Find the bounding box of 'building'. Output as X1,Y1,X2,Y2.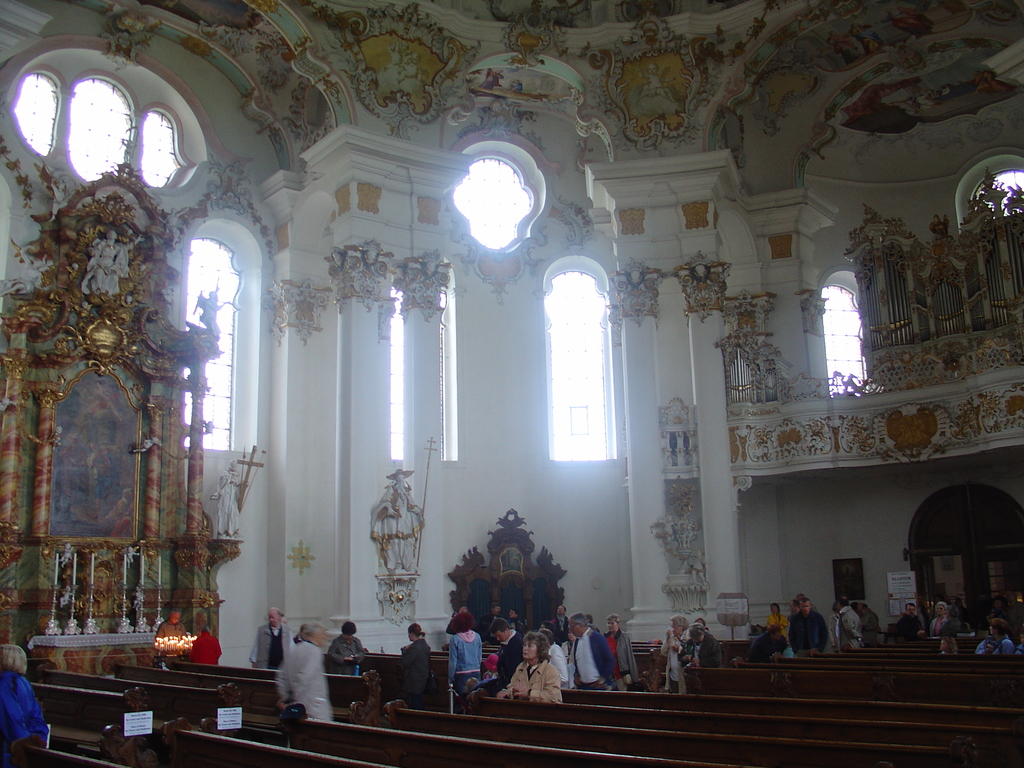
0,0,1023,767.
